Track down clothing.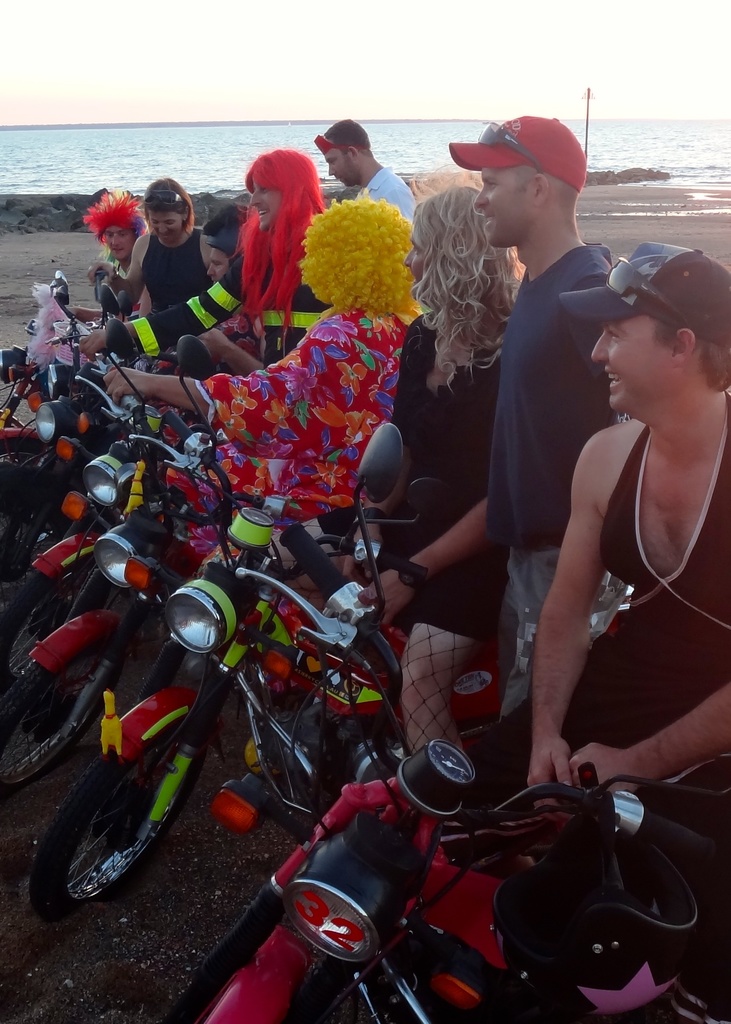
Tracked to BBox(110, 249, 336, 358).
